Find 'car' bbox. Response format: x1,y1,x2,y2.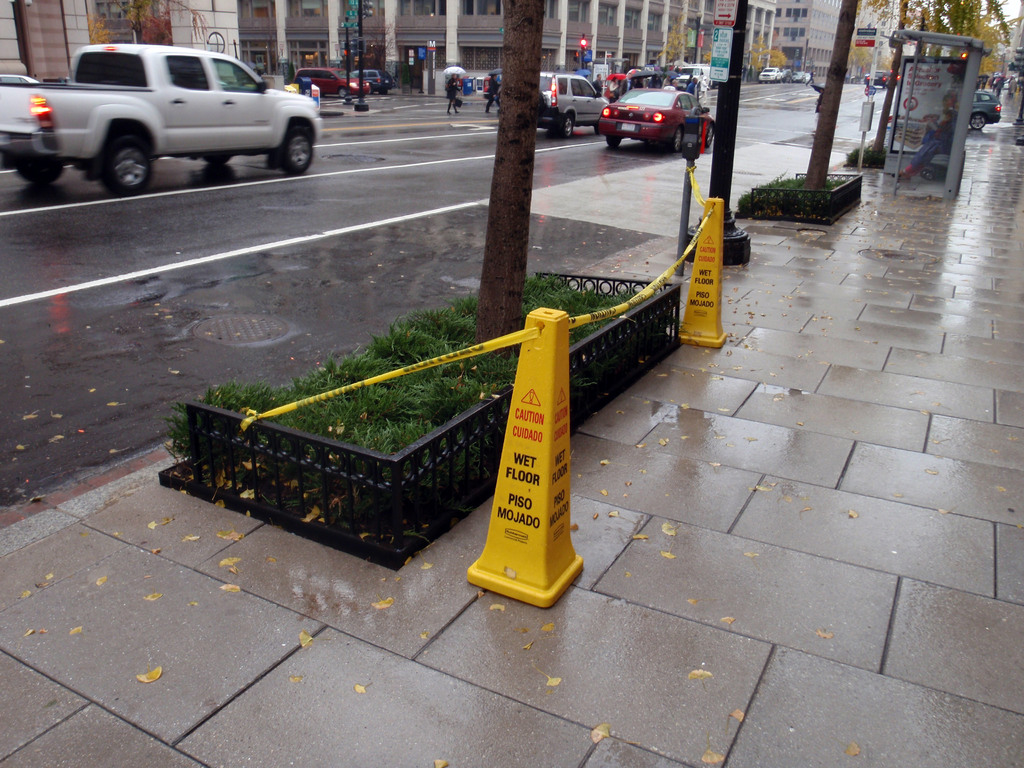
792,68,813,84.
